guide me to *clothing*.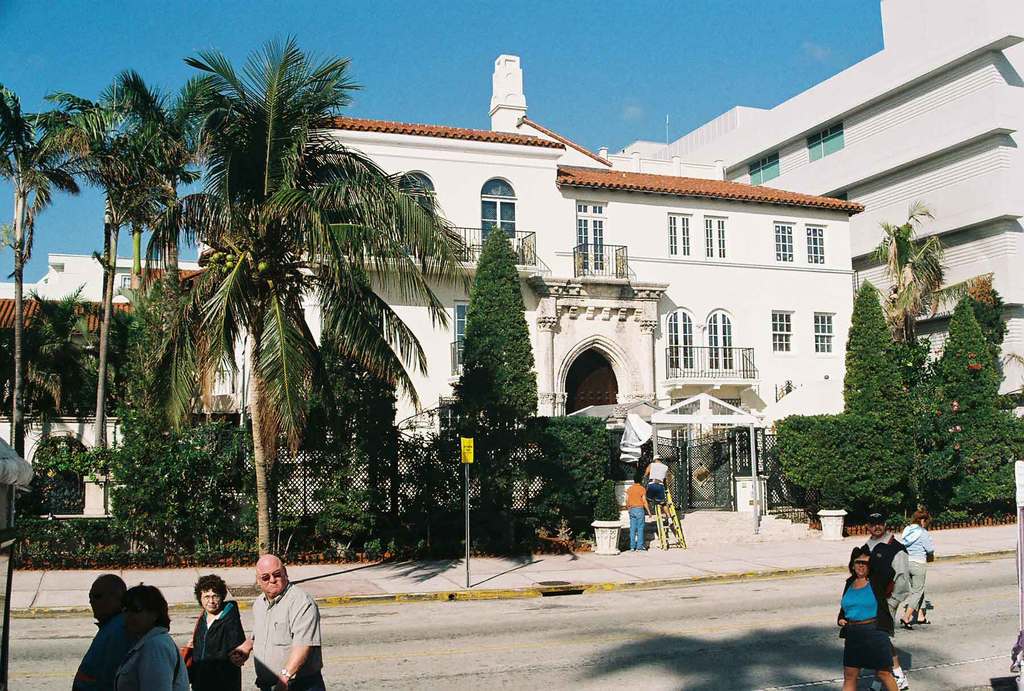
Guidance: [626, 485, 648, 550].
